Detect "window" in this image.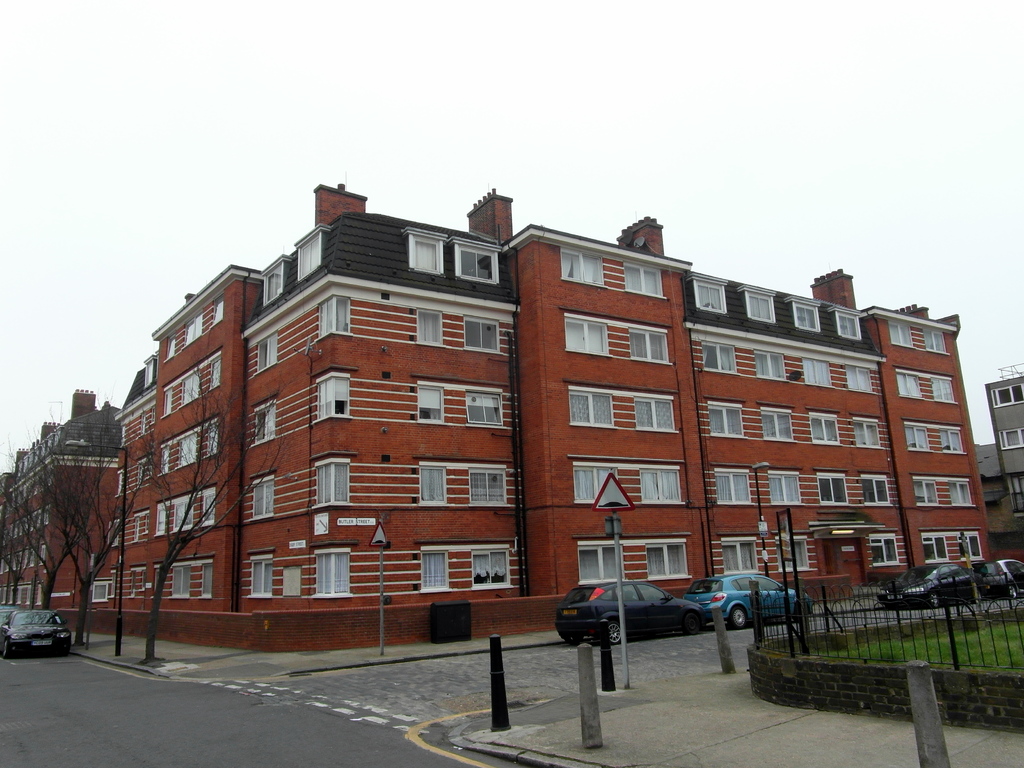
Detection: rect(161, 378, 177, 416).
